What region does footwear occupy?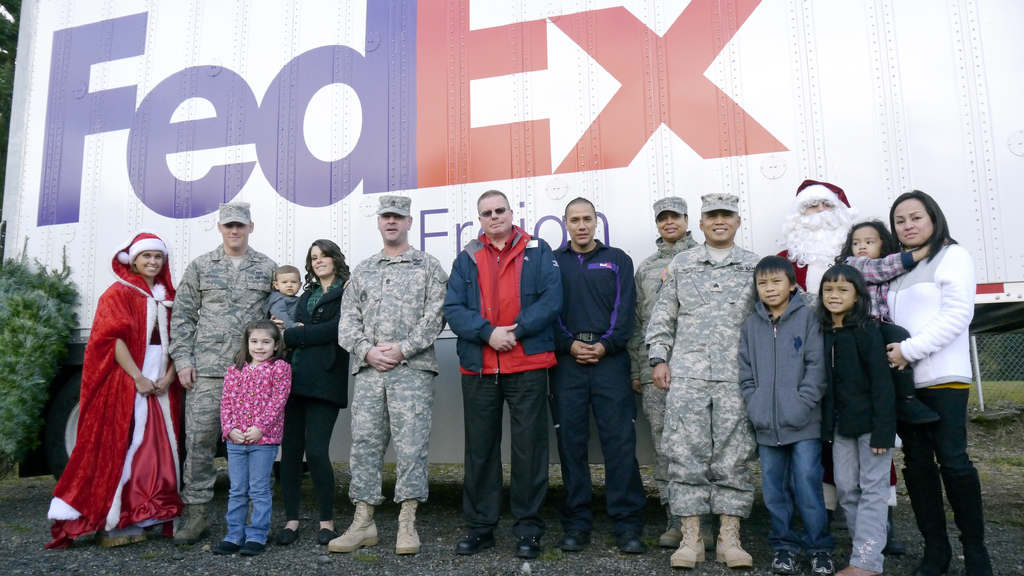
locate(91, 534, 132, 548).
